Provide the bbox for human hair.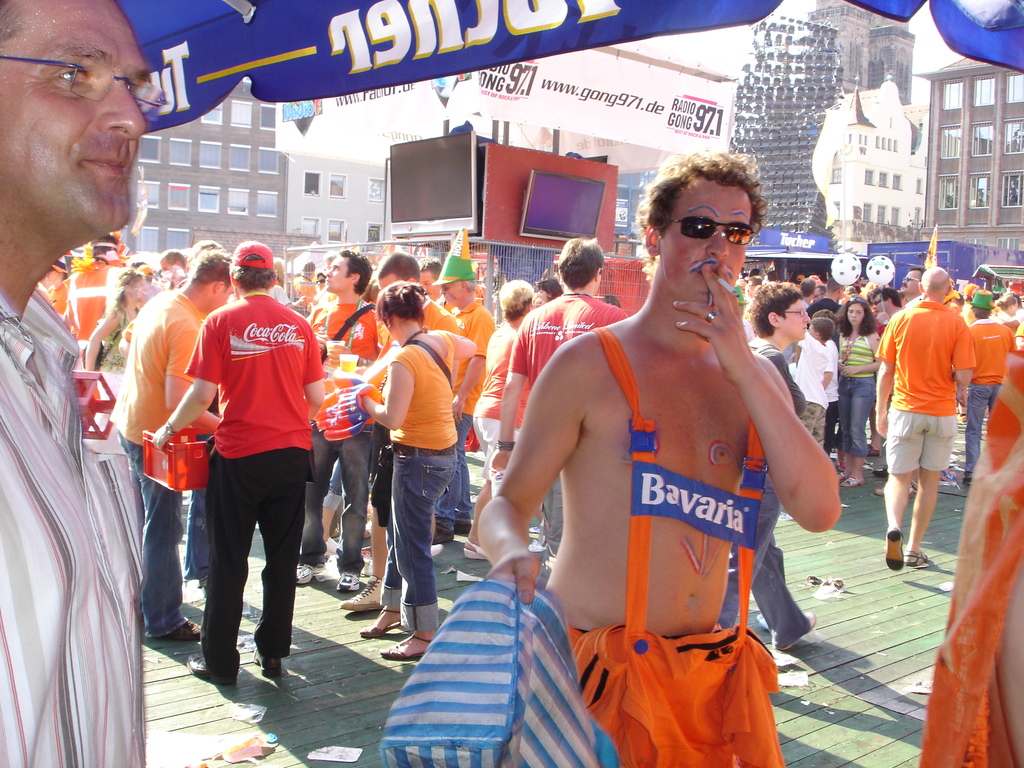
detection(969, 302, 991, 319).
